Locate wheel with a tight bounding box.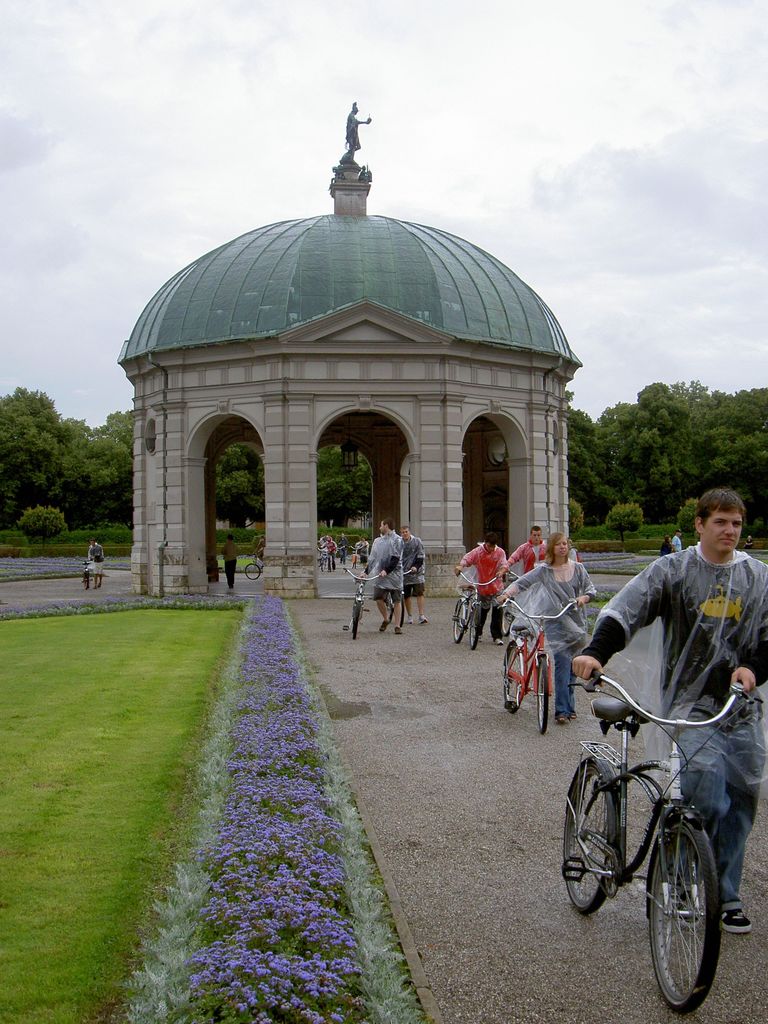
rect(536, 660, 550, 732).
